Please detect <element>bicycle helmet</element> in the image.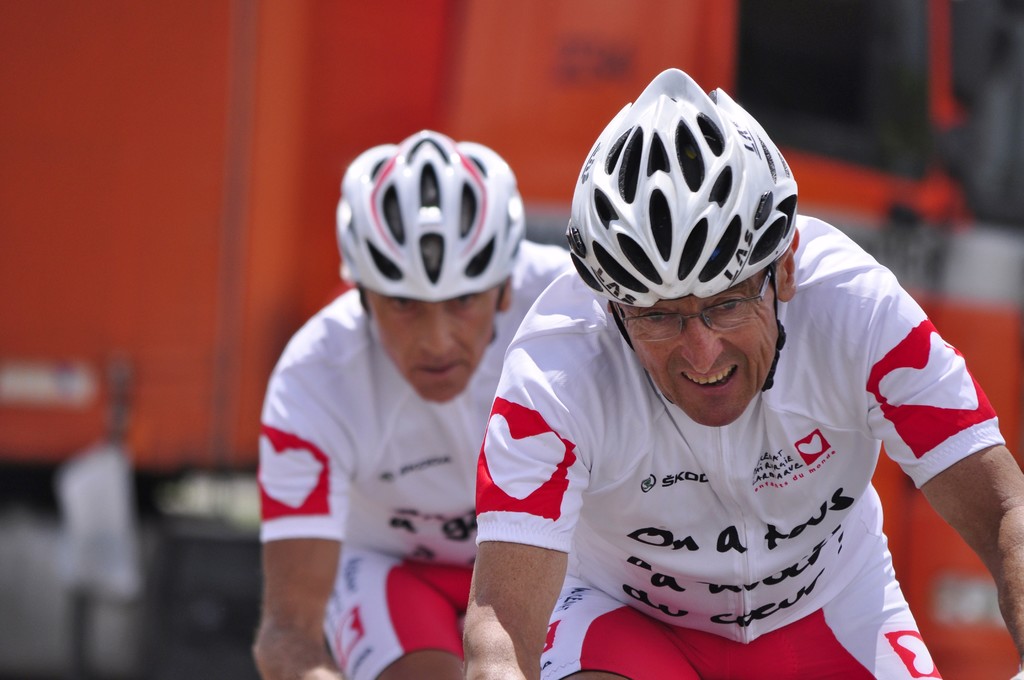
left=563, top=64, right=797, bottom=295.
